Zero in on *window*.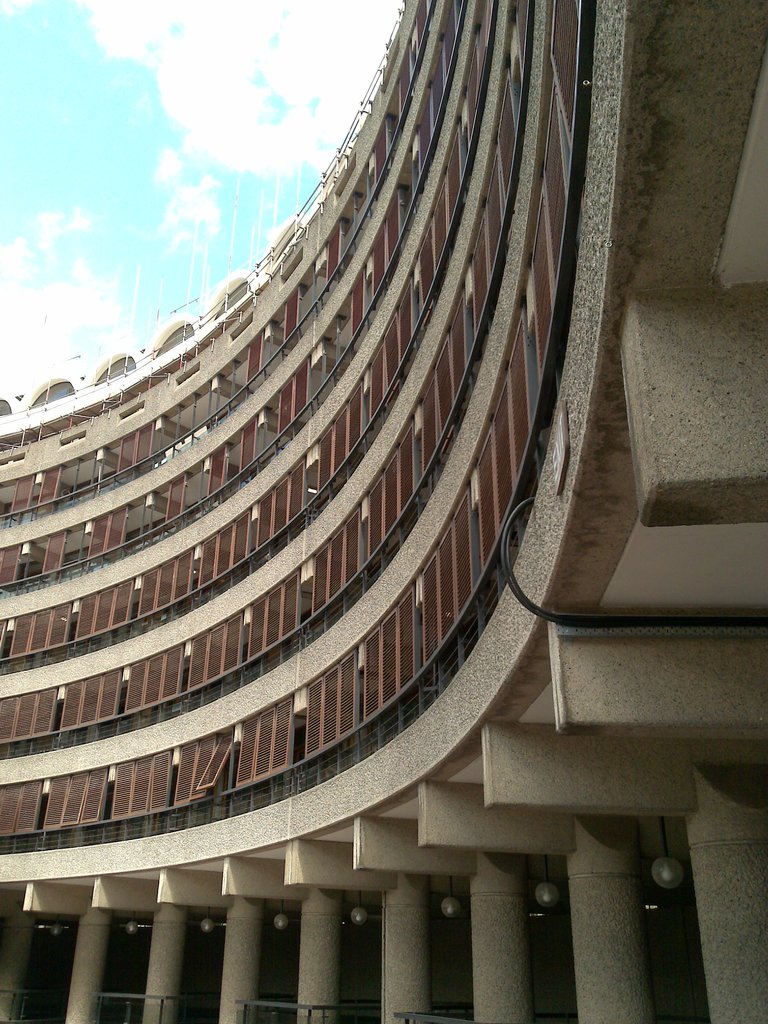
Zeroed in: x1=79, y1=792, x2=121, y2=843.
